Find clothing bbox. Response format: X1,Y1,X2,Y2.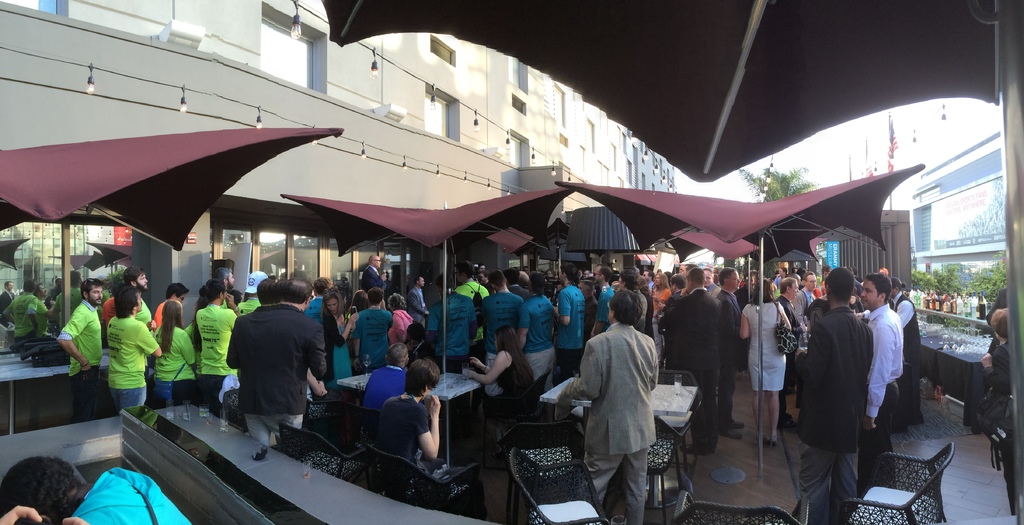
357,264,385,294.
